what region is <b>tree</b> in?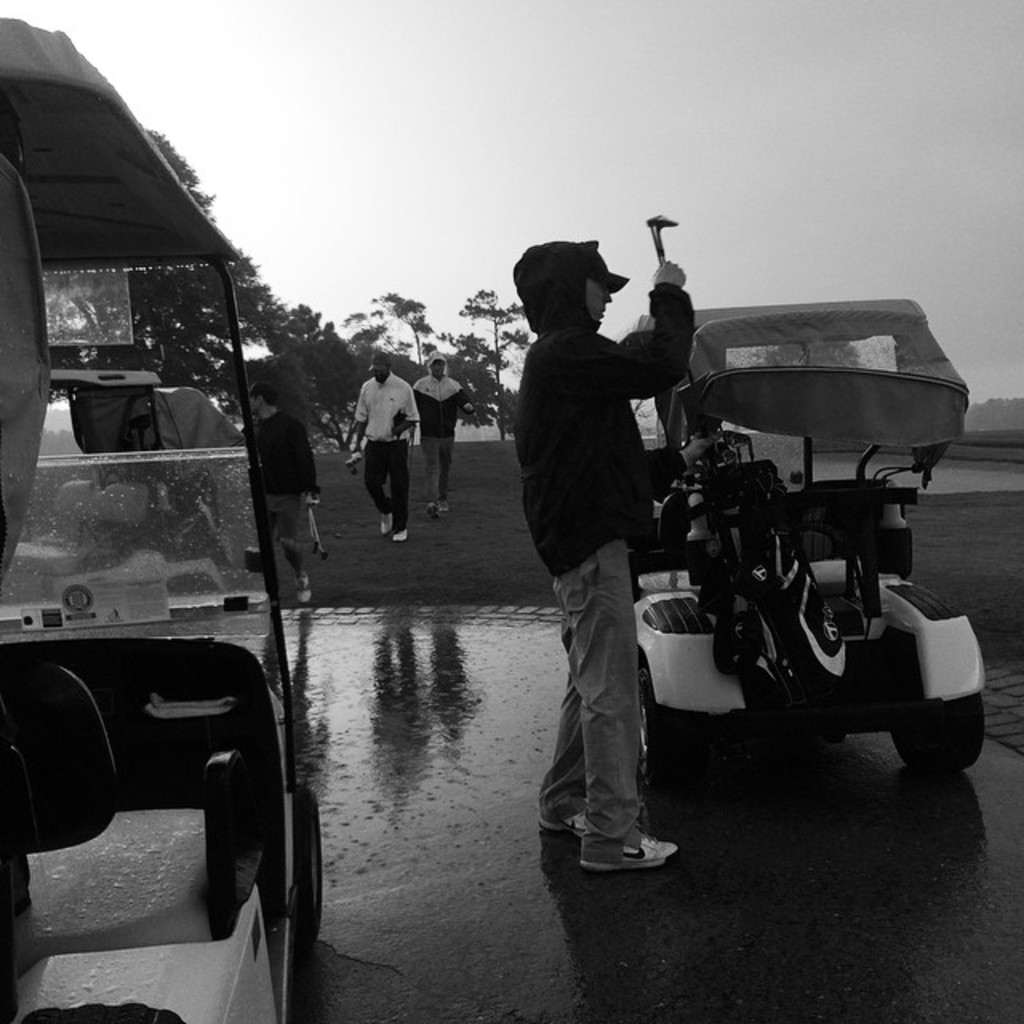
<region>451, 277, 534, 440</region>.
